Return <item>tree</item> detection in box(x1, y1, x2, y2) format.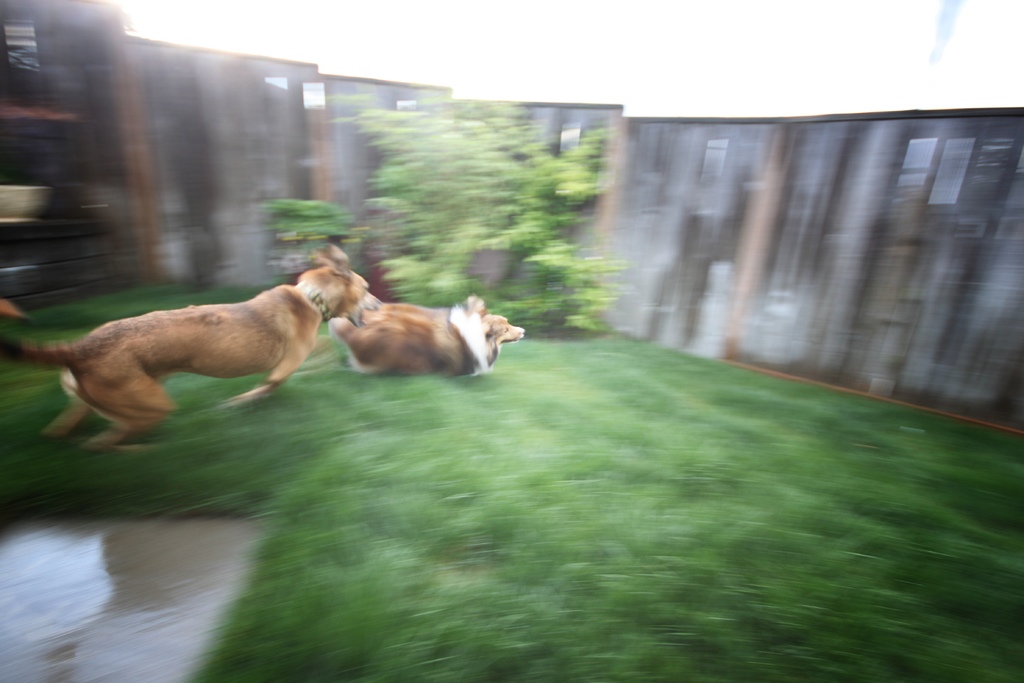
box(286, 97, 620, 331).
